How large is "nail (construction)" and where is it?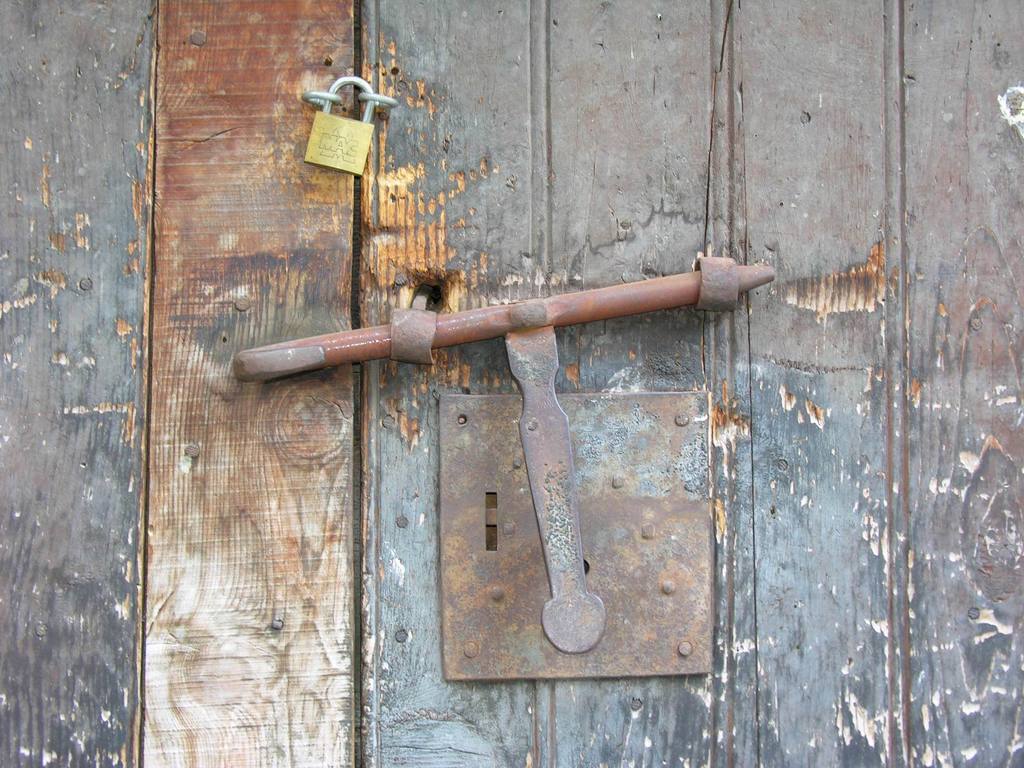
Bounding box: bbox=[232, 292, 255, 310].
